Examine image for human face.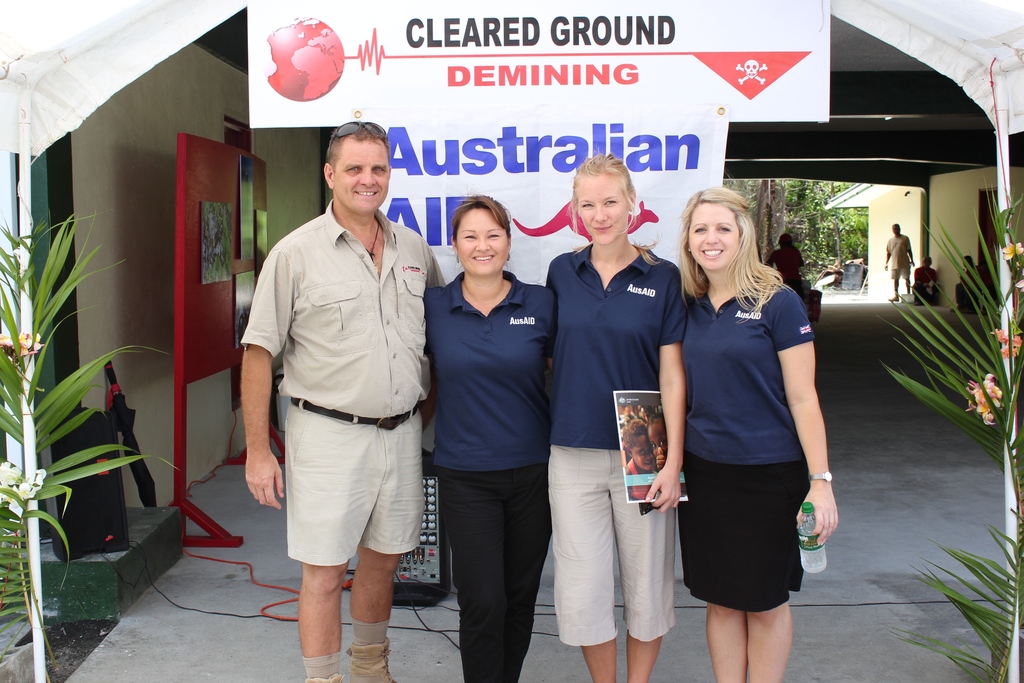
Examination result: 578, 175, 623, 245.
